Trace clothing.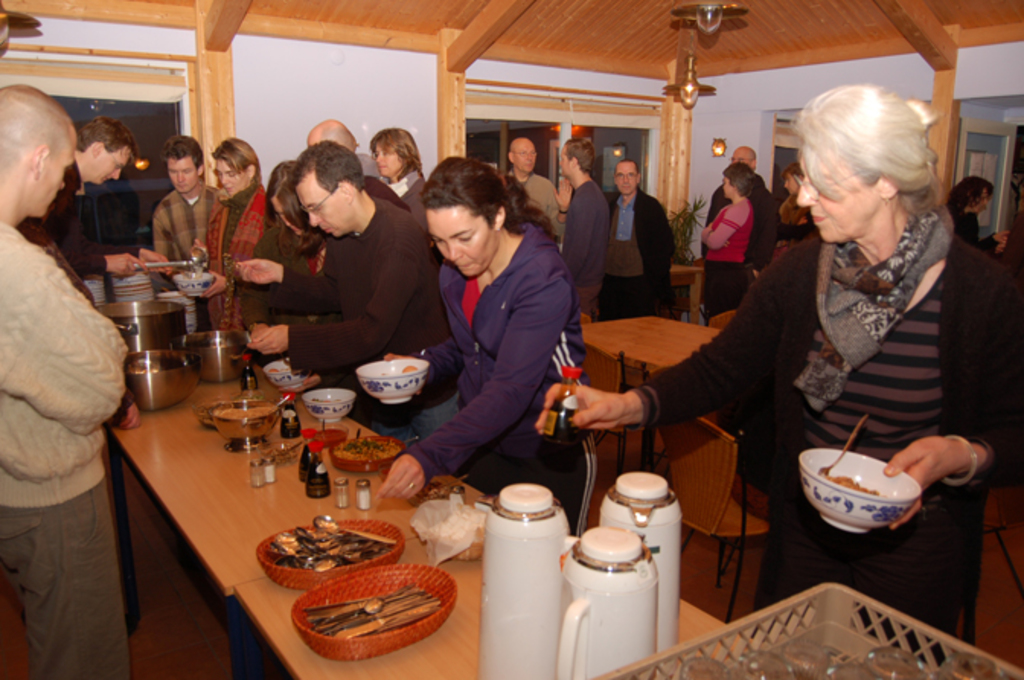
Traced to select_region(632, 209, 1021, 666).
